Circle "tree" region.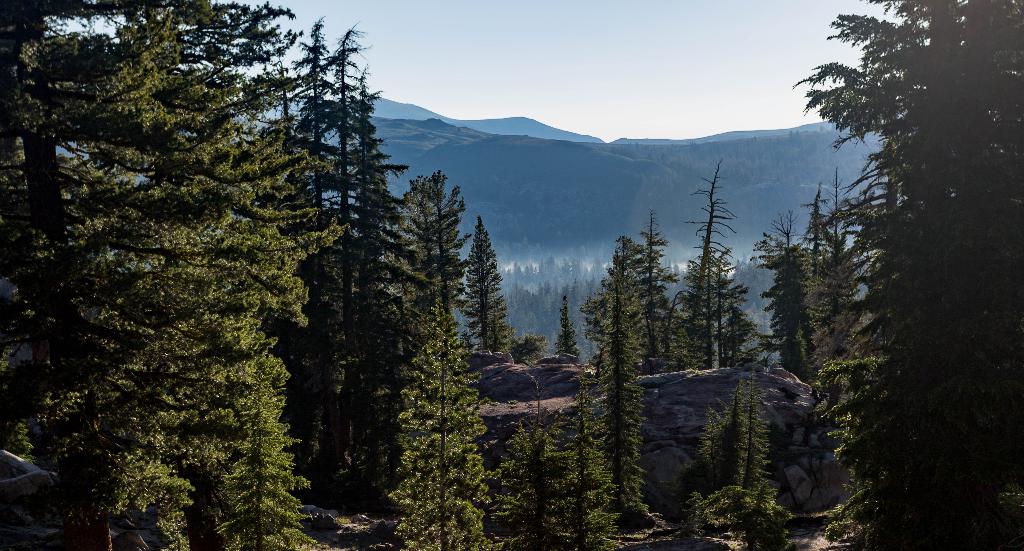
Region: [x1=5, y1=13, x2=464, y2=536].
